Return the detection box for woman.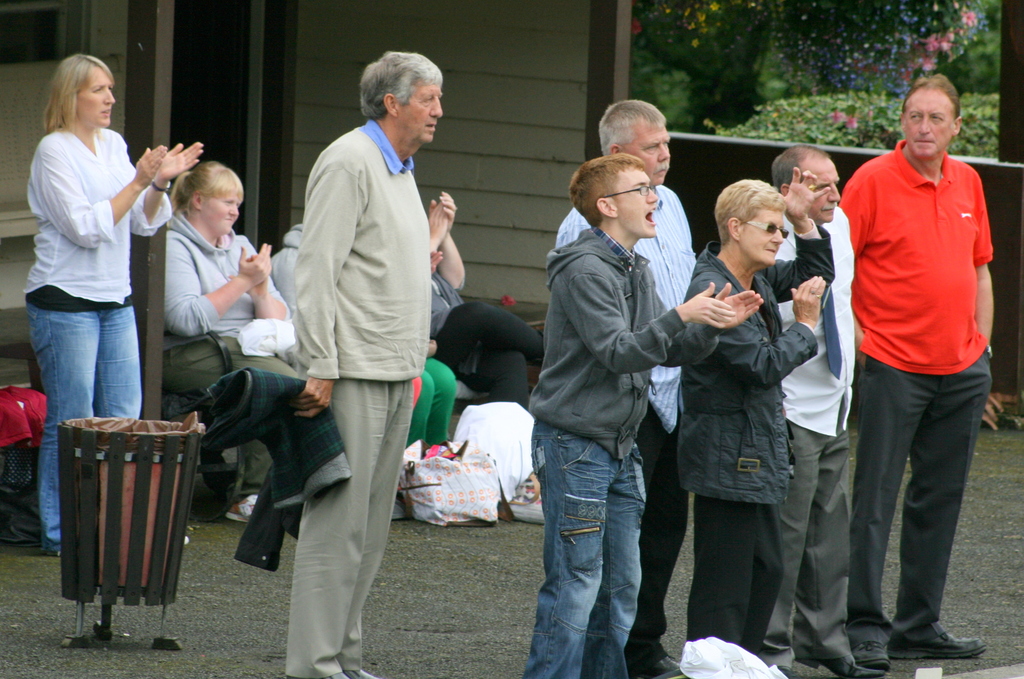
164, 163, 305, 520.
